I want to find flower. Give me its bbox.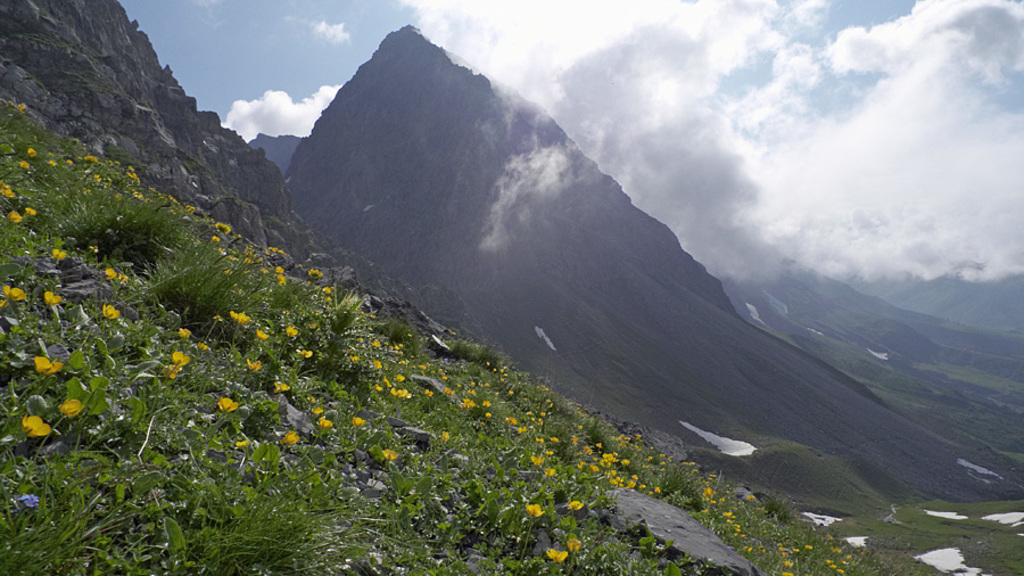
box(487, 412, 493, 421).
